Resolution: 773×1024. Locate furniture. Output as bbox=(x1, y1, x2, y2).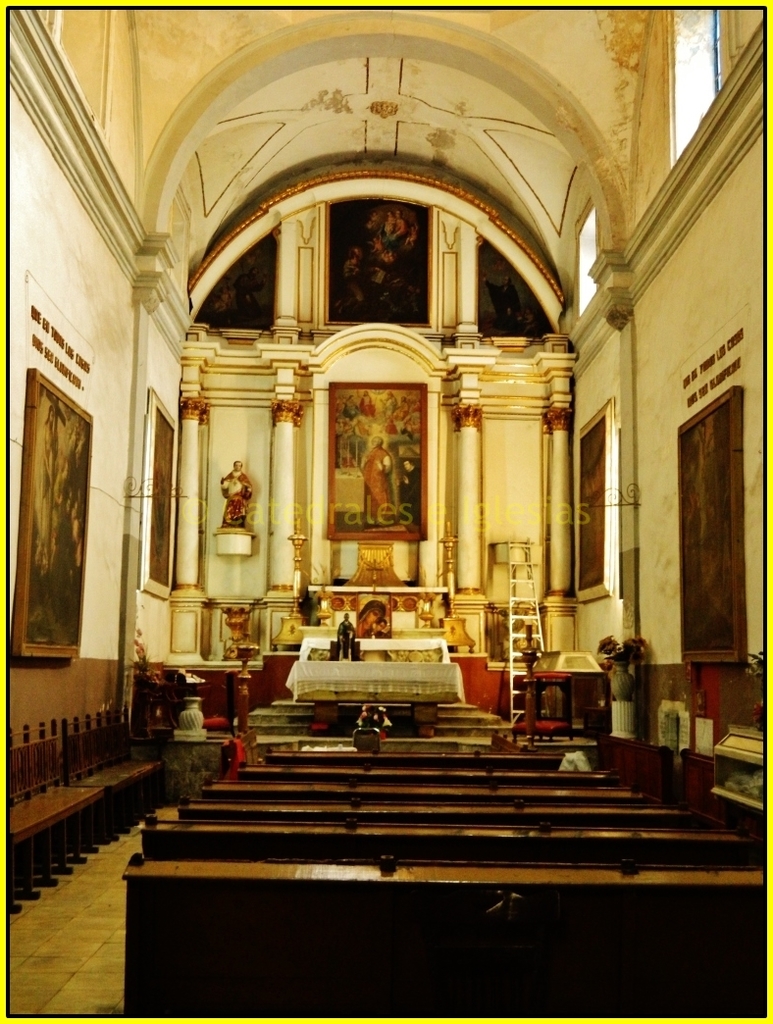
bbox=(0, 702, 166, 913).
